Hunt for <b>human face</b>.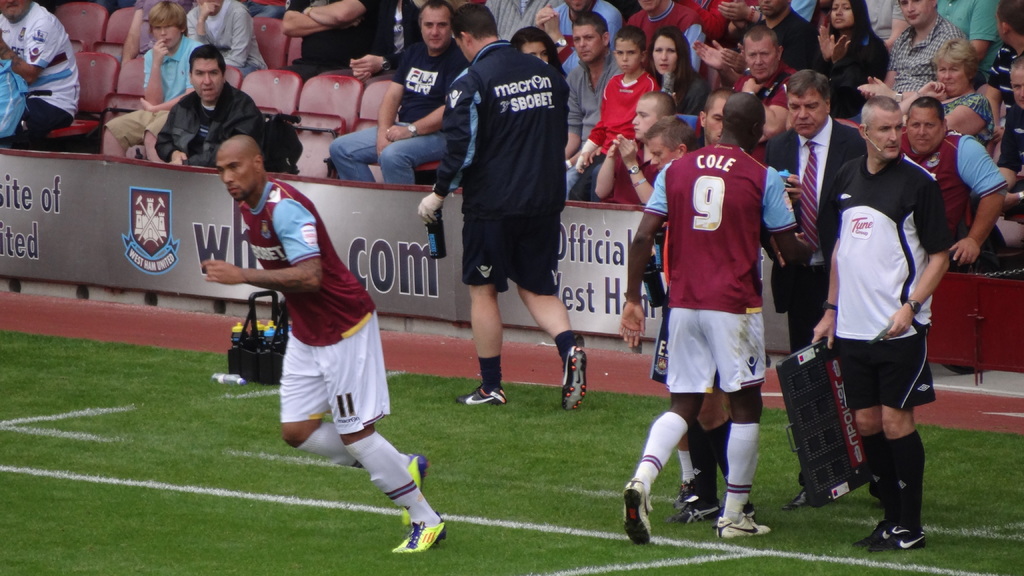
Hunted down at (868, 106, 904, 157).
